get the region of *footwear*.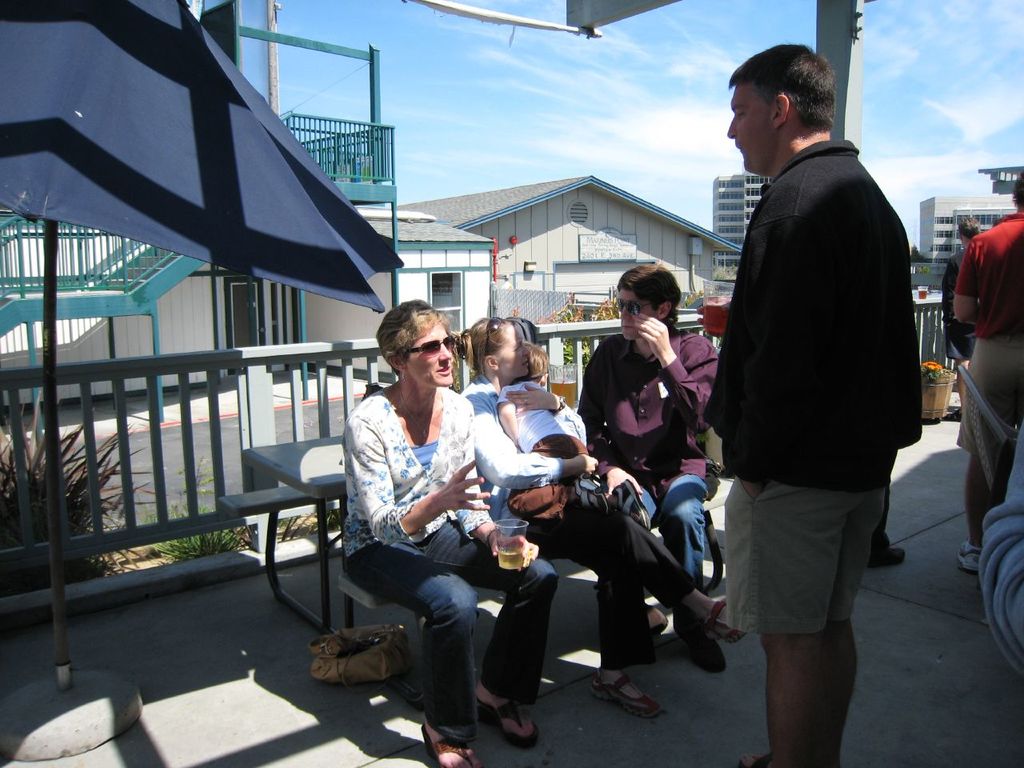
<bbox>956, 538, 979, 571</bbox>.
